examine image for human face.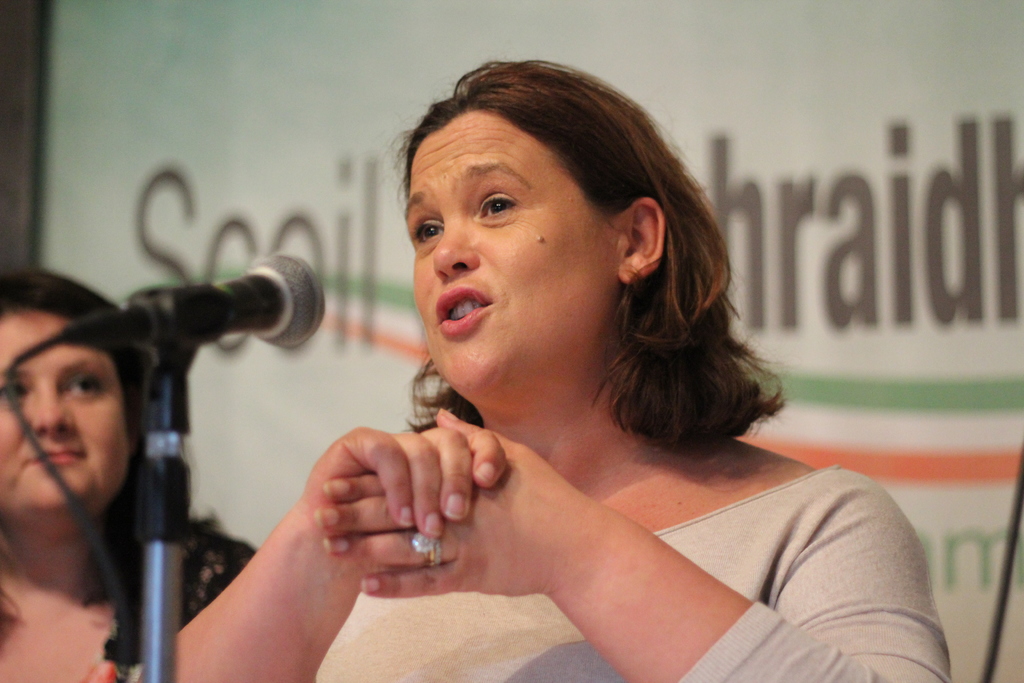
Examination result: locate(401, 112, 612, 393).
